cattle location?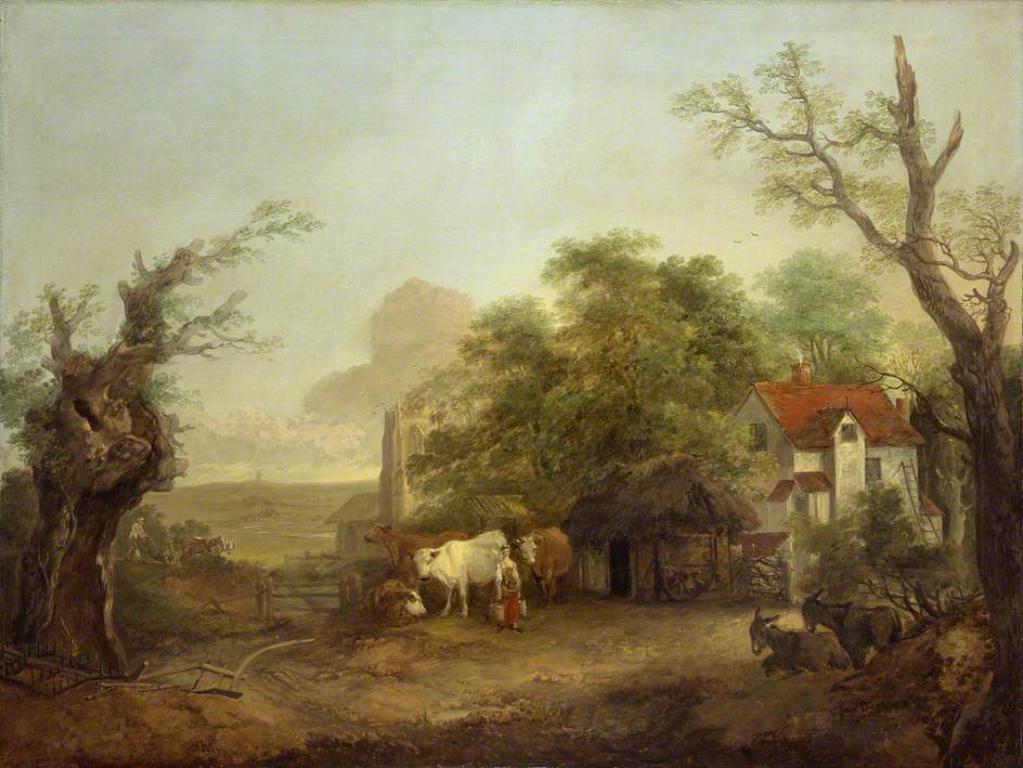
bbox=[747, 610, 849, 674]
